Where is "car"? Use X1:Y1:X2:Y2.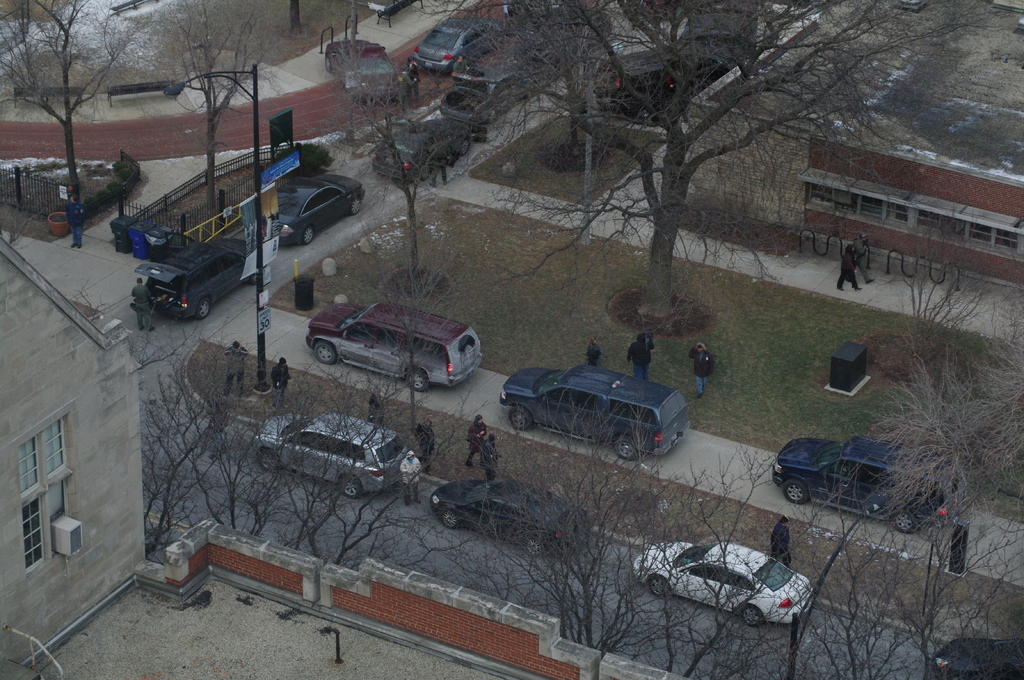
316:301:485:388.
